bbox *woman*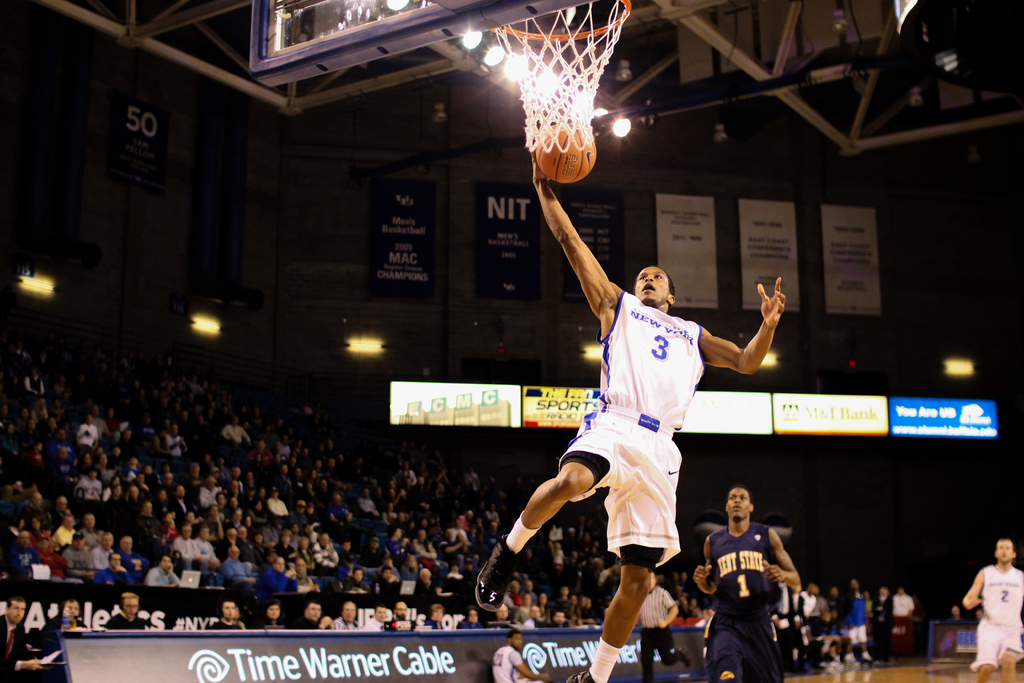
(974, 607, 984, 625)
